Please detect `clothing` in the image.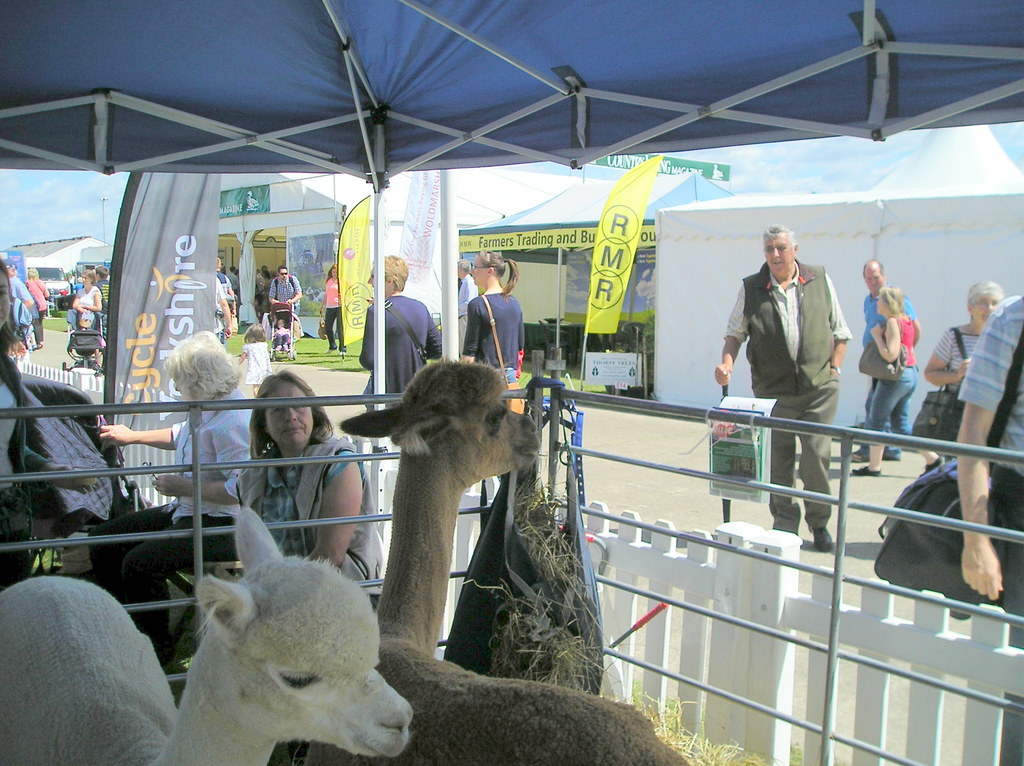
bbox(326, 279, 344, 348).
